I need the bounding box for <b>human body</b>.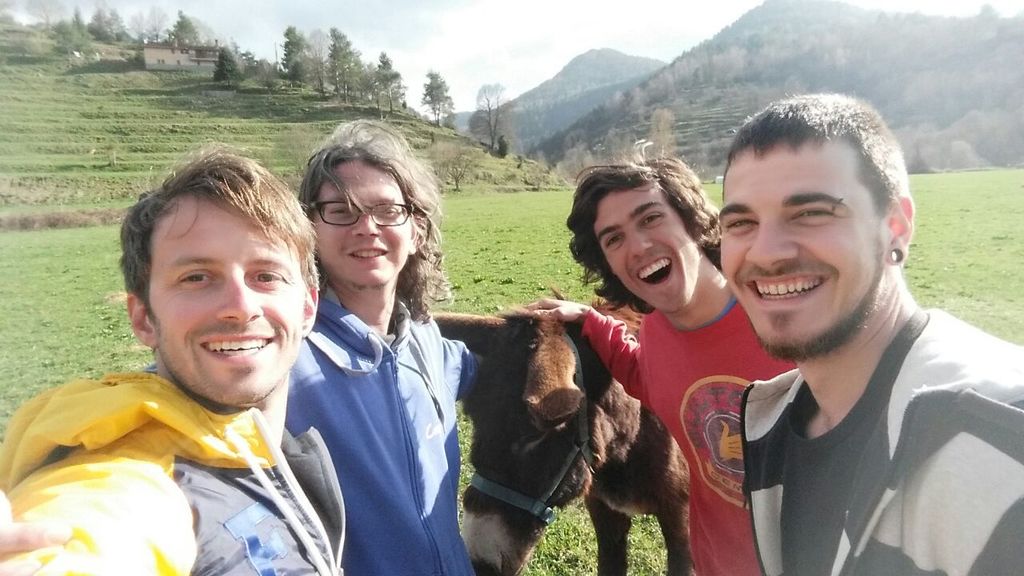
Here it is: {"left": 285, "top": 120, "right": 483, "bottom": 569}.
